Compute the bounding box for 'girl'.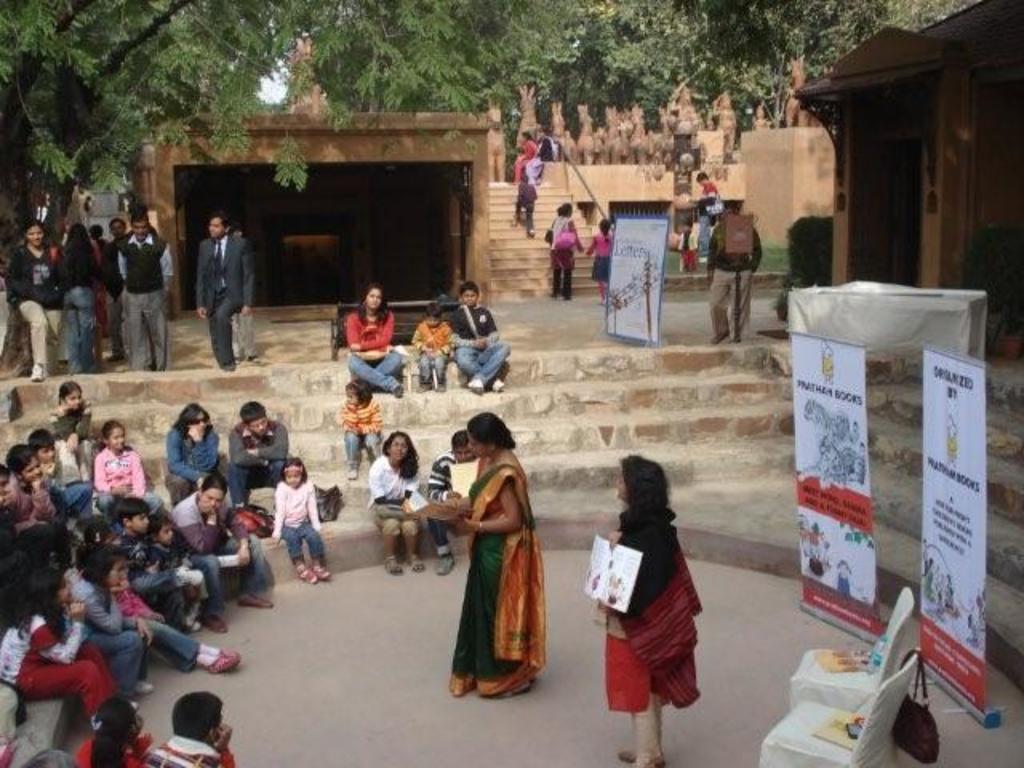
BBox(605, 453, 696, 766).
